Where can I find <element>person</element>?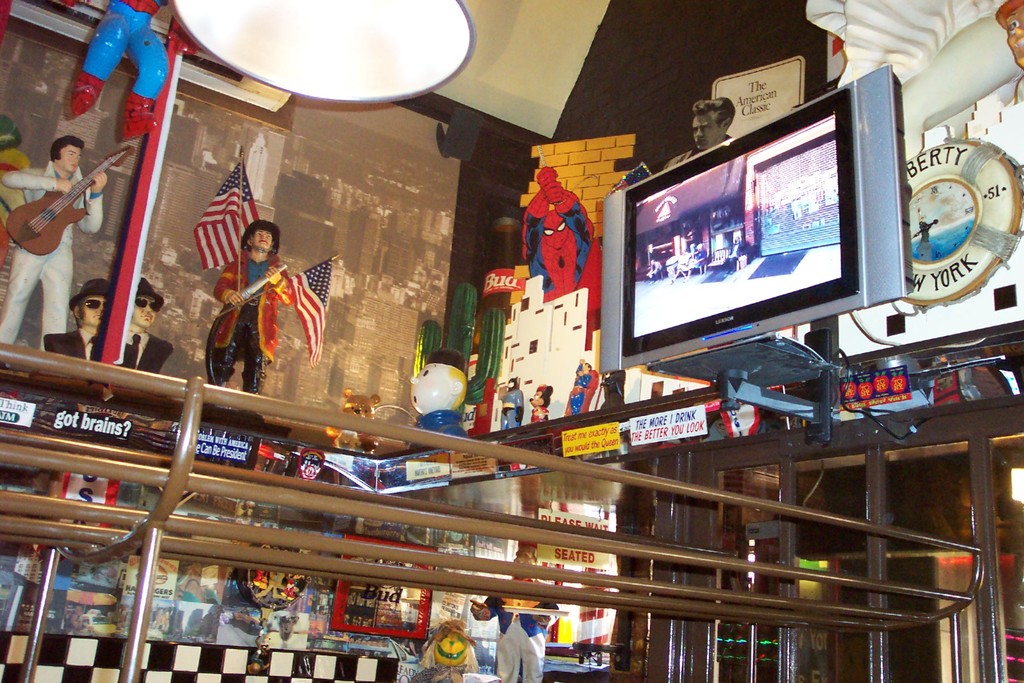
You can find it at bbox=(518, 169, 598, 342).
